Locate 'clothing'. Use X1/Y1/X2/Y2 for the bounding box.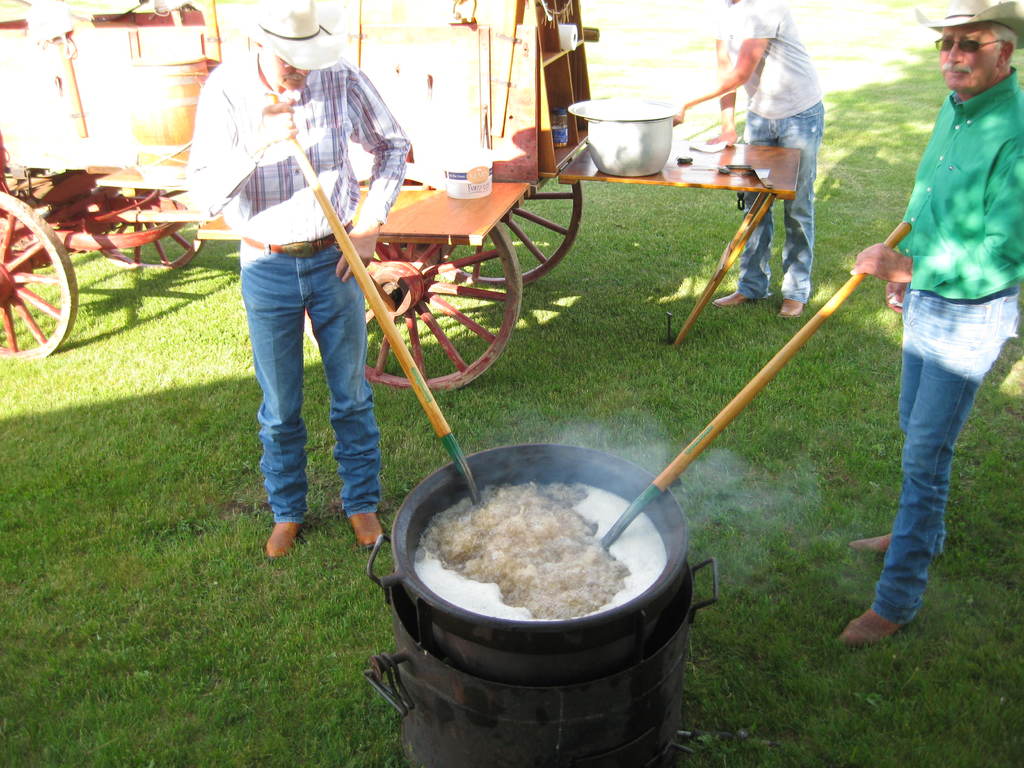
729/0/826/297.
